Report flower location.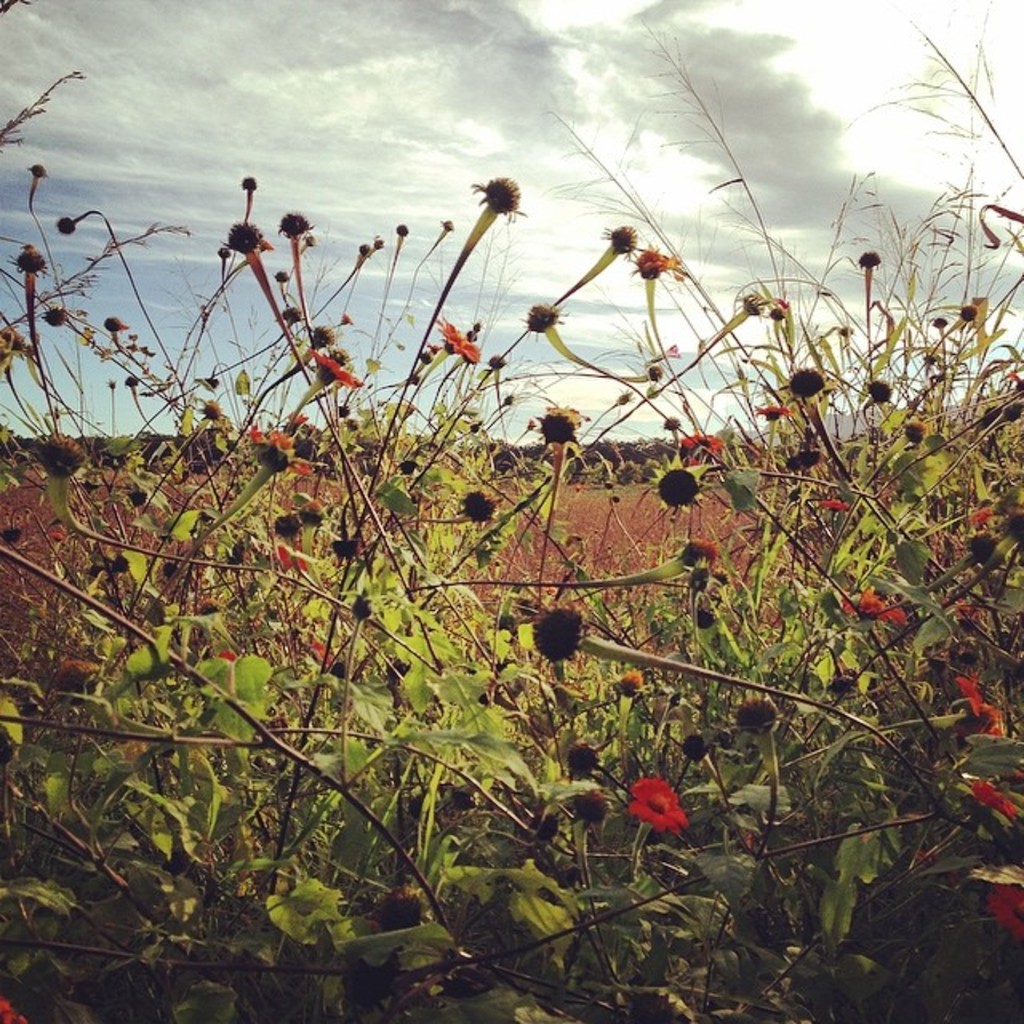
Report: bbox(922, 350, 936, 366).
